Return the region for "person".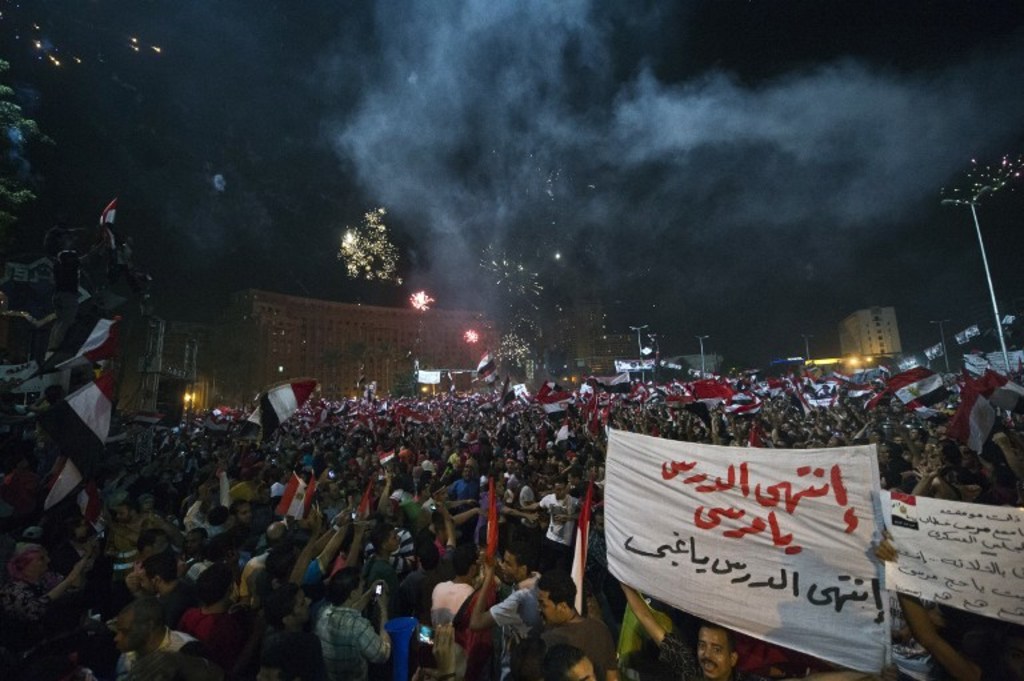
[left=525, top=569, right=619, bottom=680].
